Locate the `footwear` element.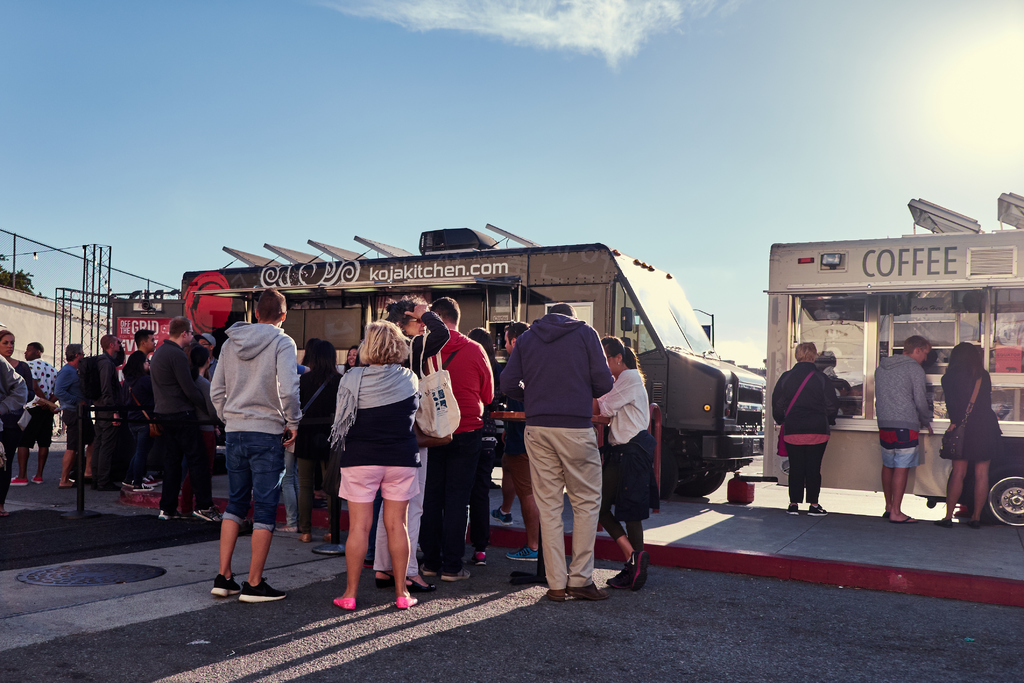
Element bbox: <bbox>423, 563, 433, 572</bbox>.
